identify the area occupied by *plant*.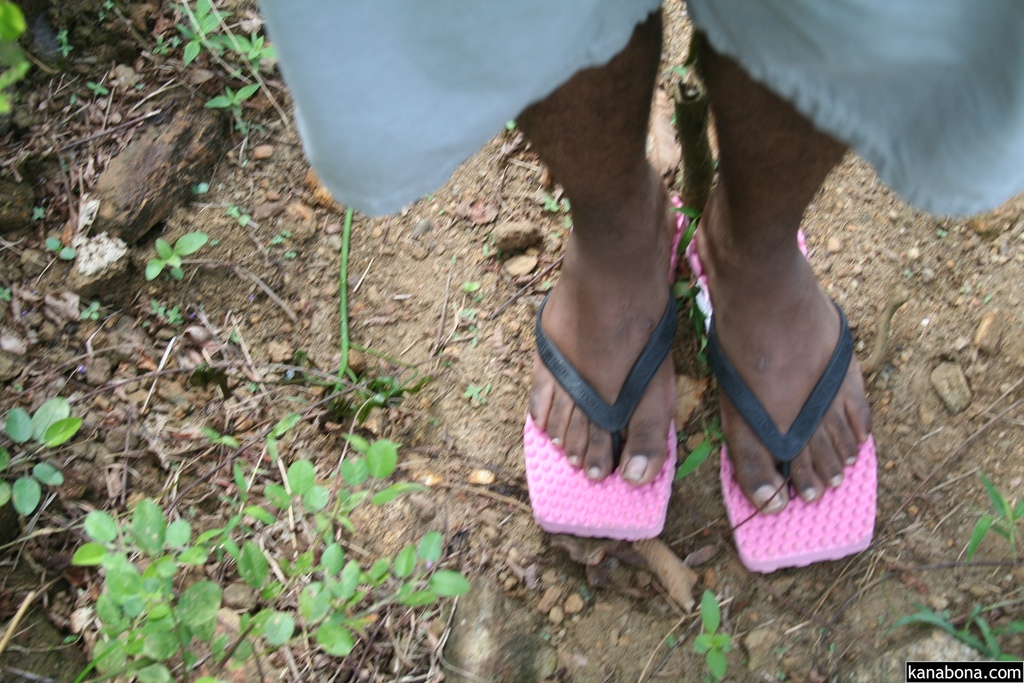
Area: (164,306,184,327).
